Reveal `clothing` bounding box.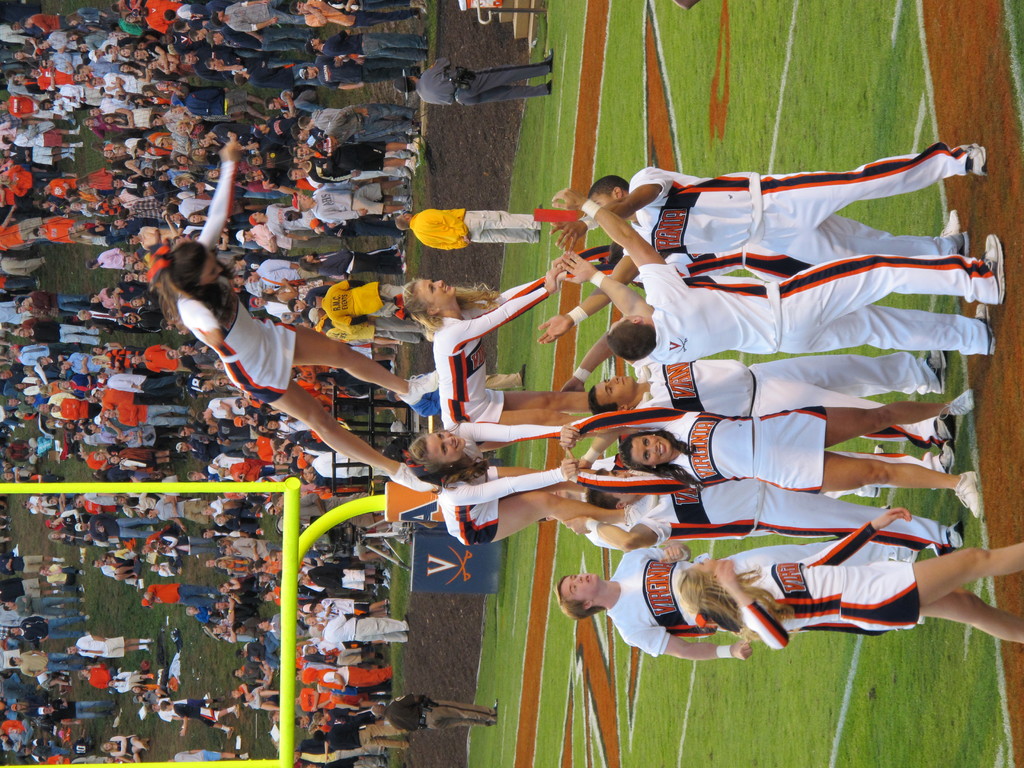
Revealed: [326, 616, 408, 646].
